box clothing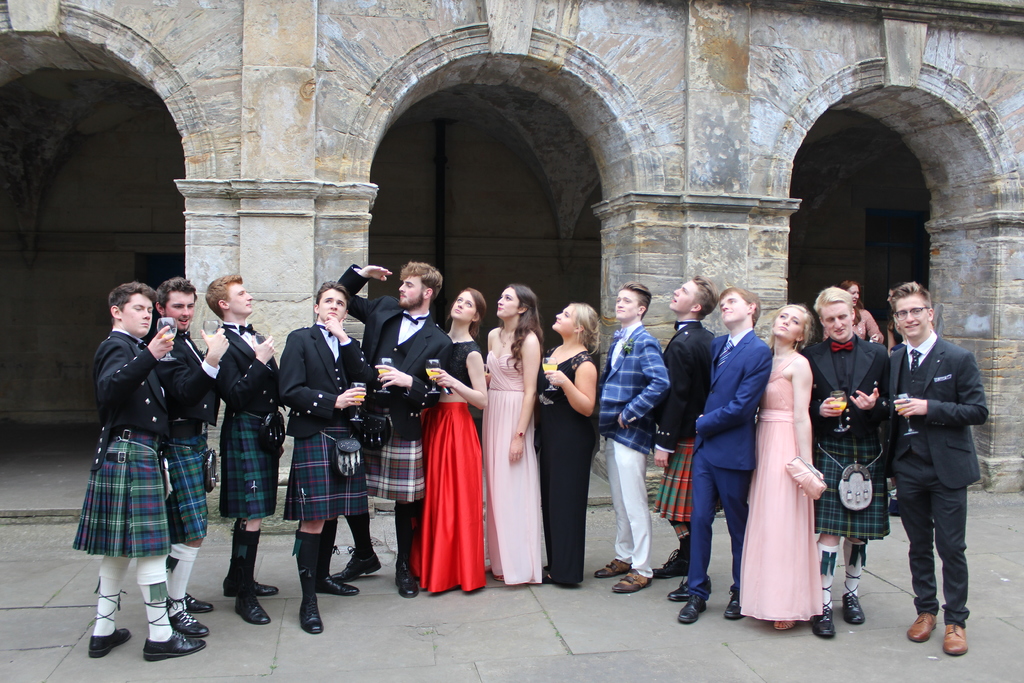
<region>689, 326, 769, 599</region>
